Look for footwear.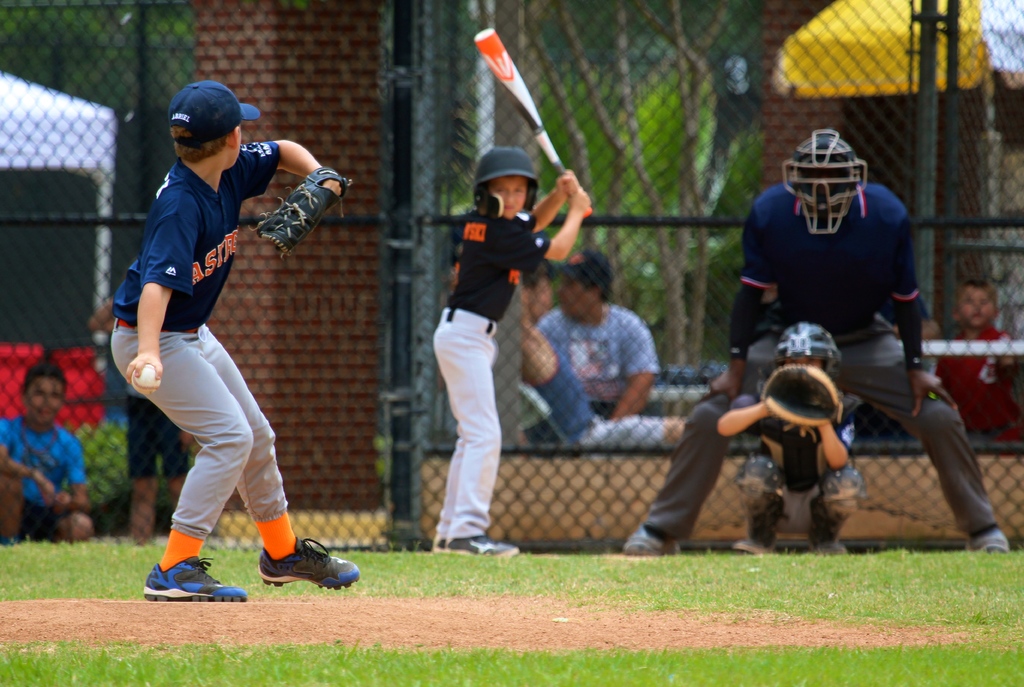
Found: [623, 527, 680, 552].
